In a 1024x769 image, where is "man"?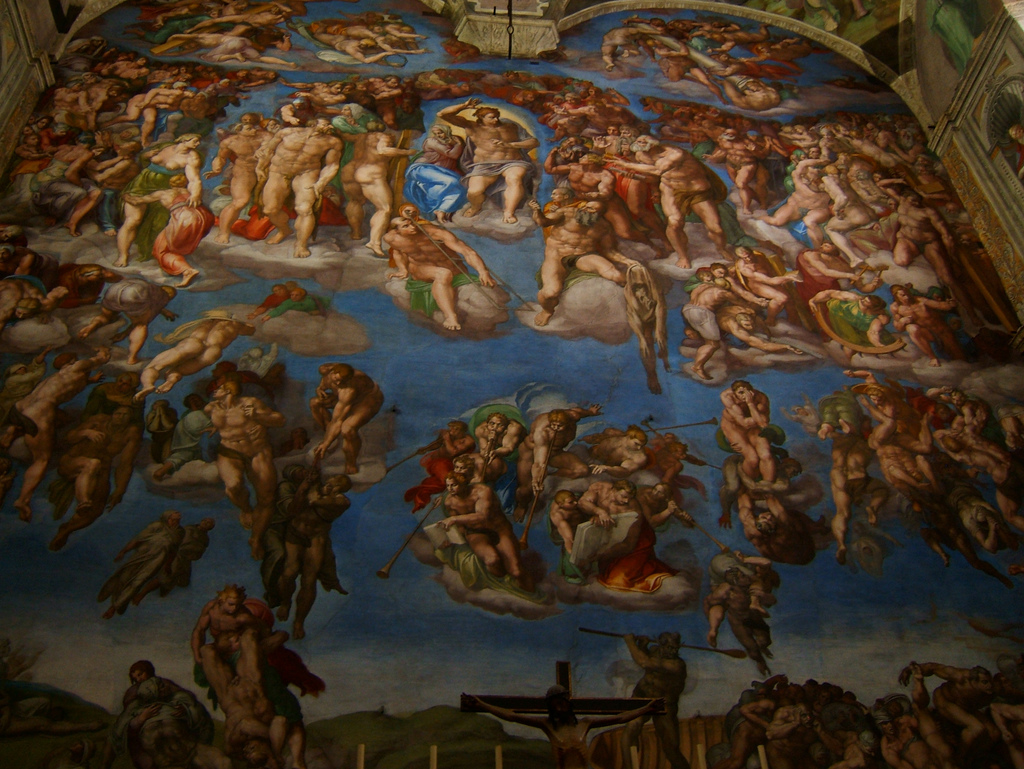
(left=271, top=477, right=353, bottom=644).
